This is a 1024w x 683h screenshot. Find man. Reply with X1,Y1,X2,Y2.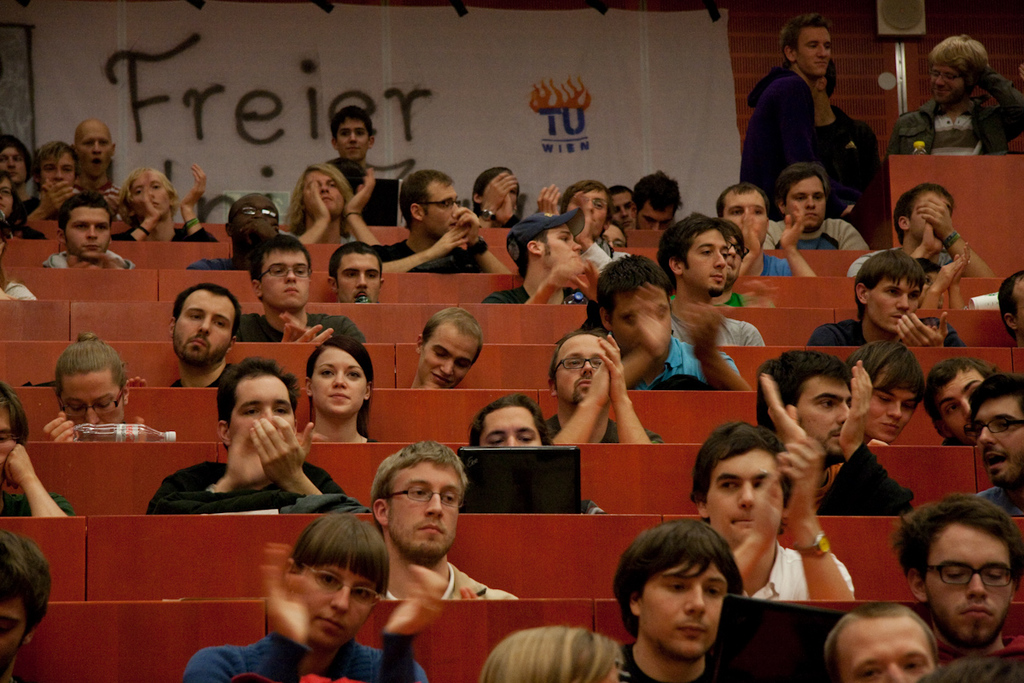
166,283,241,388.
